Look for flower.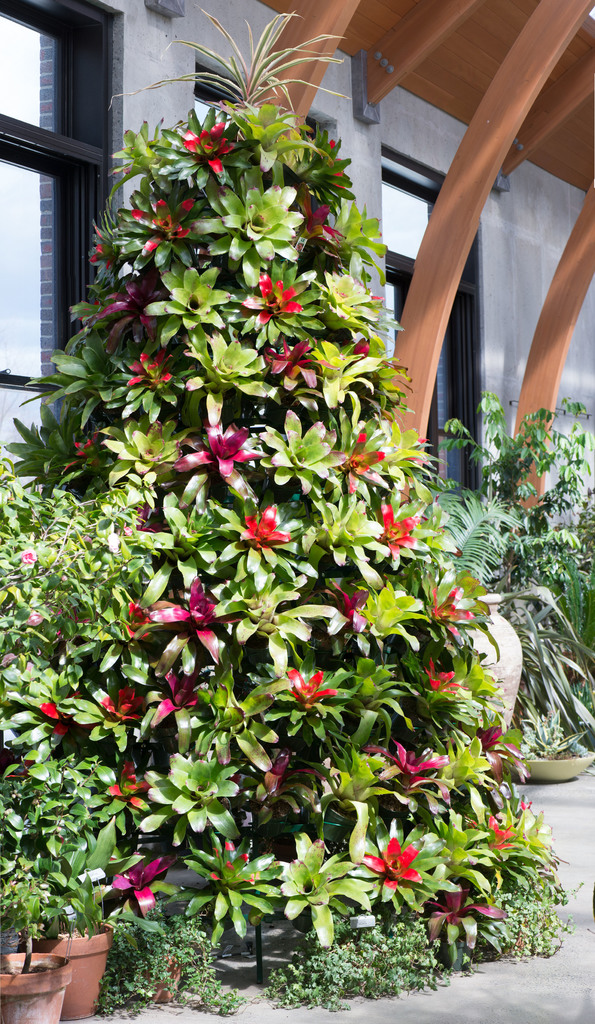
Found: x1=88 y1=216 x2=123 y2=267.
